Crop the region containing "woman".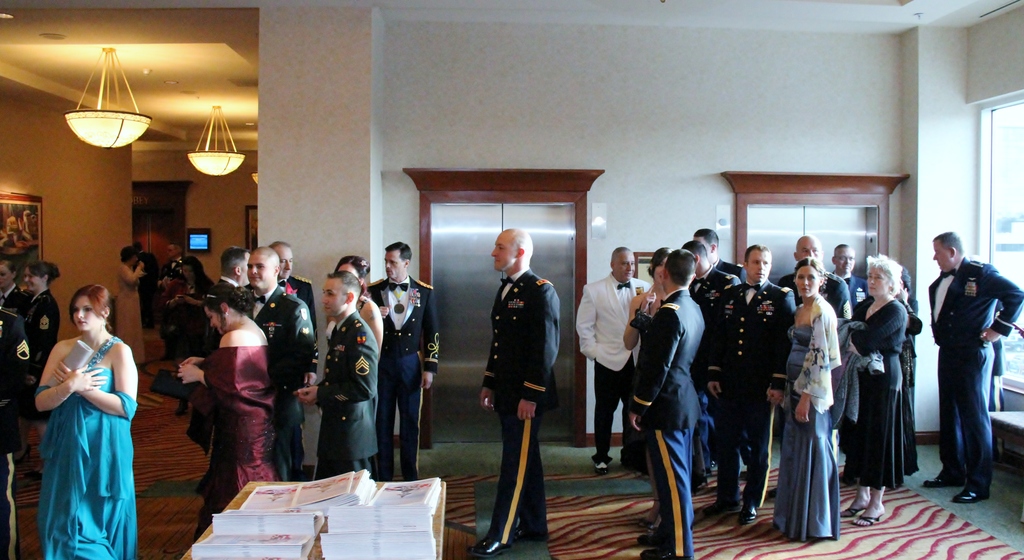
Crop region: Rect(0, 259, 65, 403).
